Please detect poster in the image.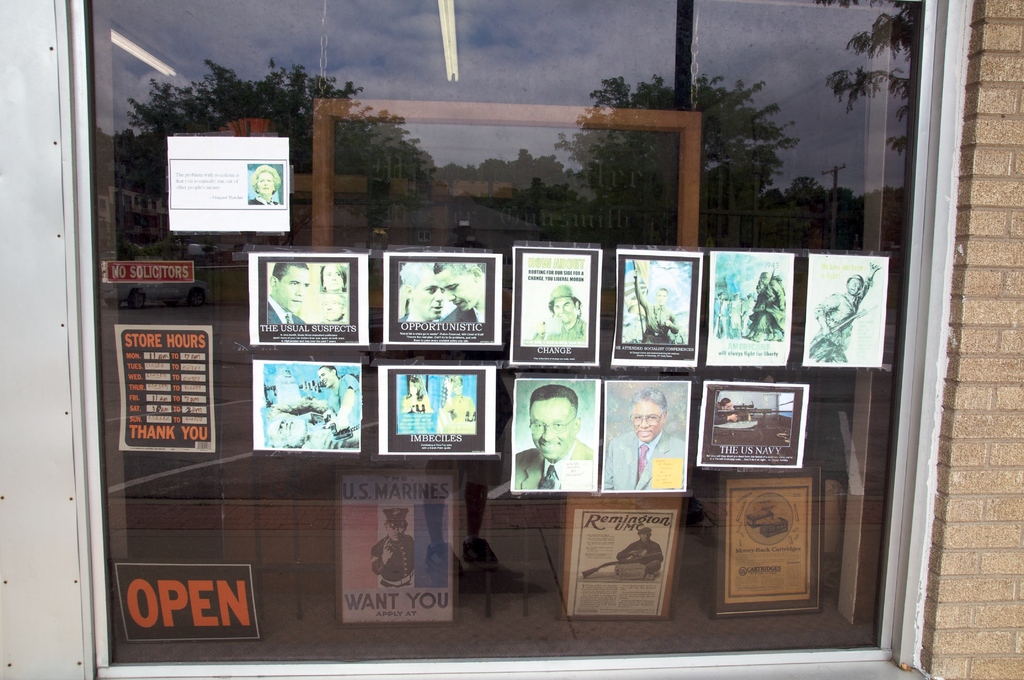
box(510, 380, 605, 494).
